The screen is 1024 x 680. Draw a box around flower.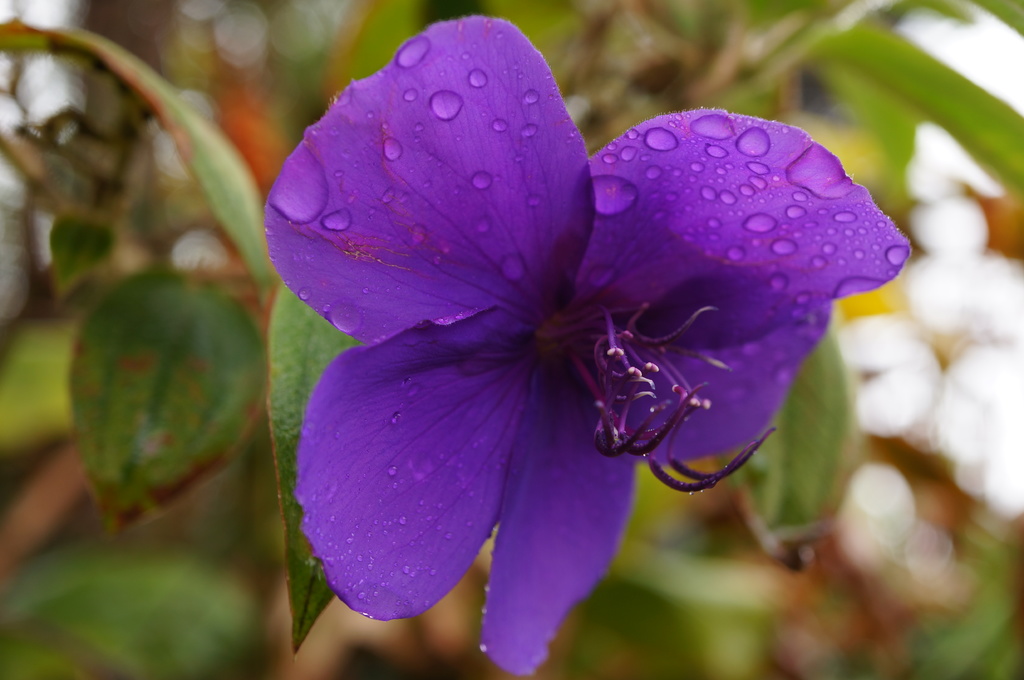
{"left": 271, "top": 32, "right": 850, "bottom": 642}.
